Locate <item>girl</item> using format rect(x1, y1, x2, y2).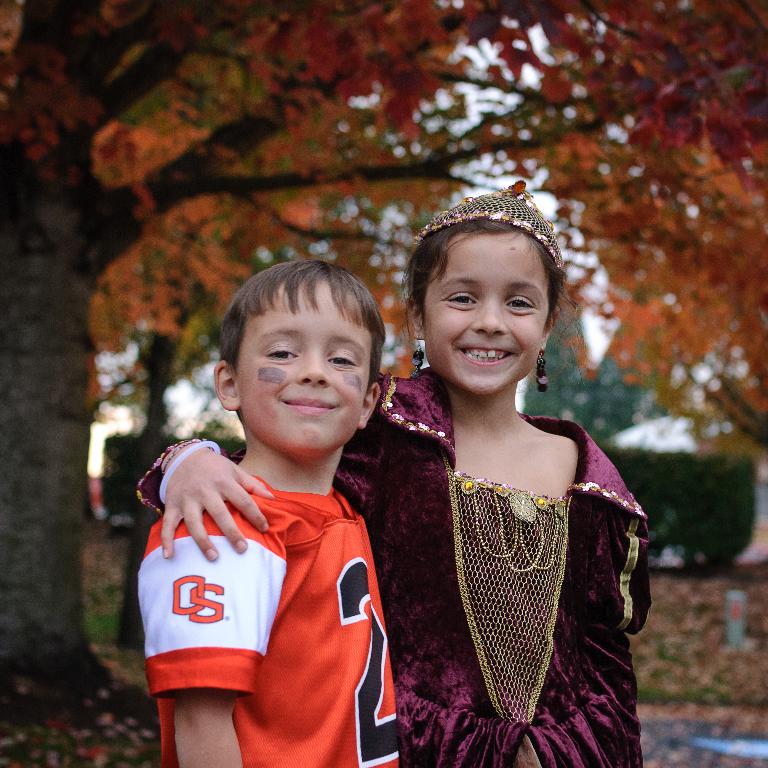
rect(141, 180, 650, 767).
